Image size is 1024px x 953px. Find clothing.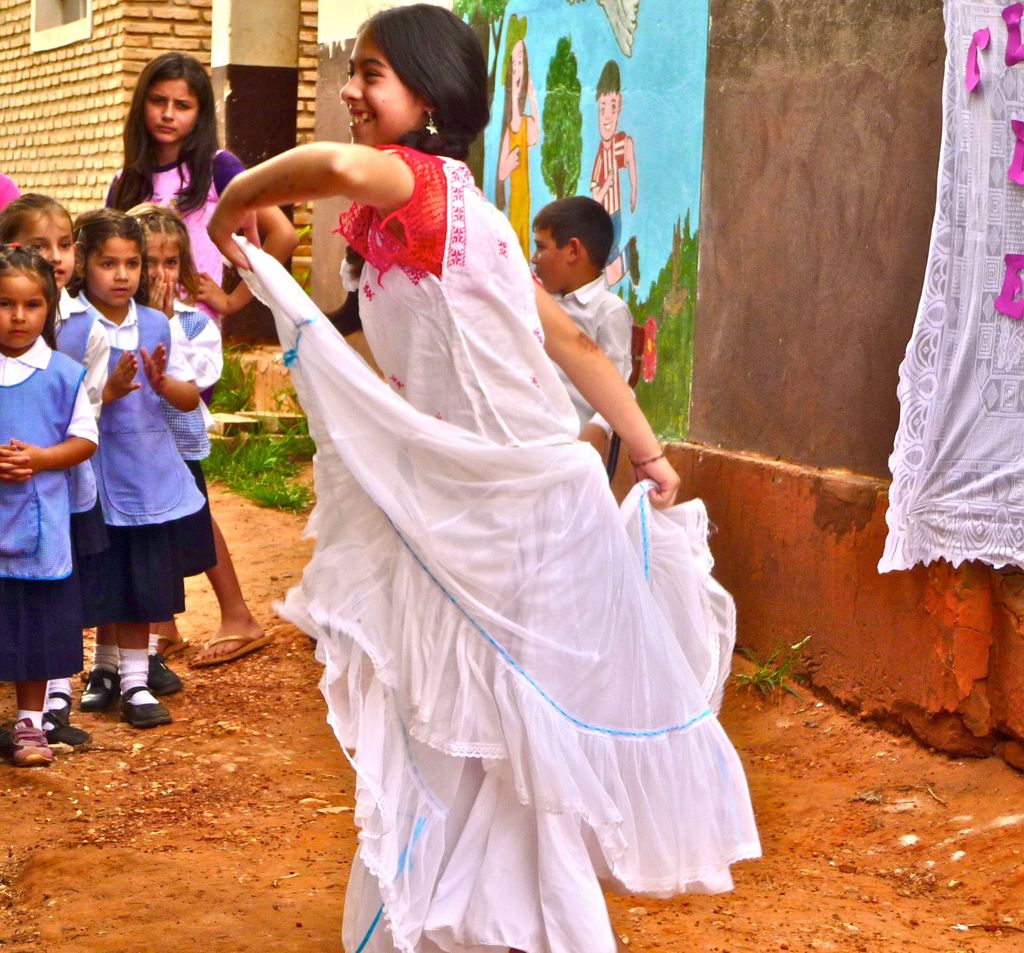
[593, 136, 627, 261].
